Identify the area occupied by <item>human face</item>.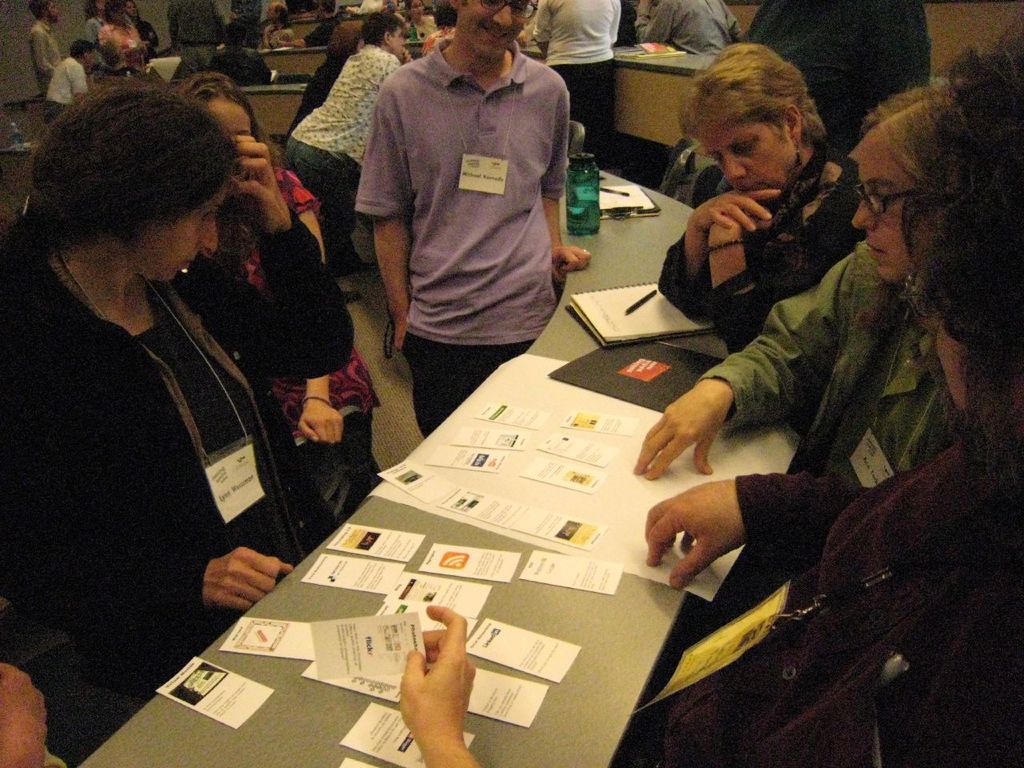
Area: crop(930, 286, 978, 414).
